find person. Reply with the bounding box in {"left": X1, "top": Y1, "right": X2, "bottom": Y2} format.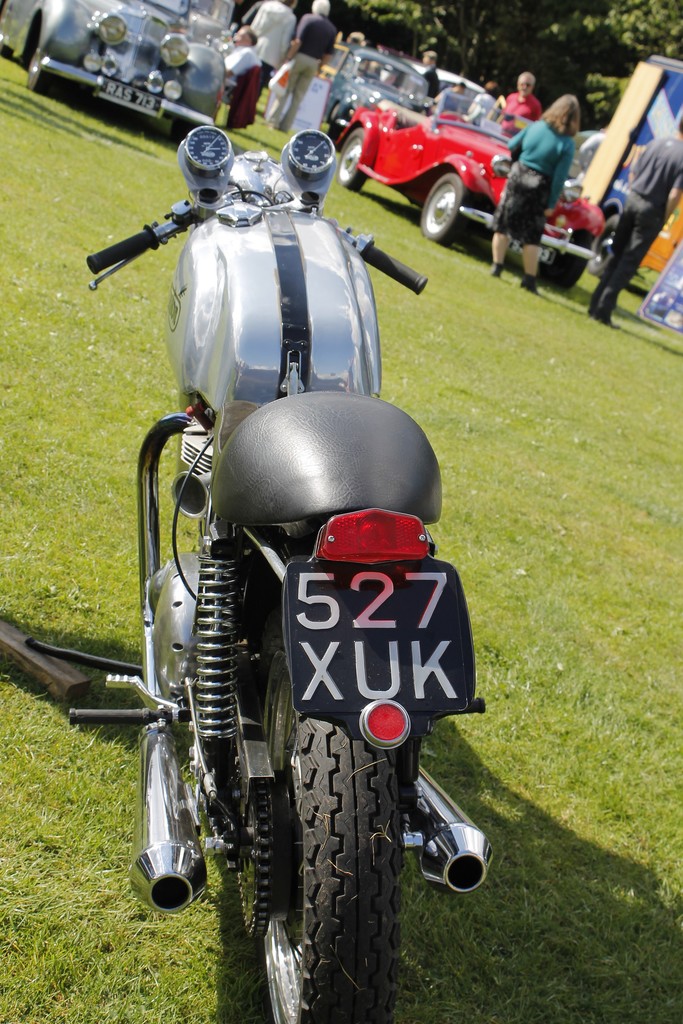
{"left": 498, "top": 72, "right": 537, "bottom": 140}.
